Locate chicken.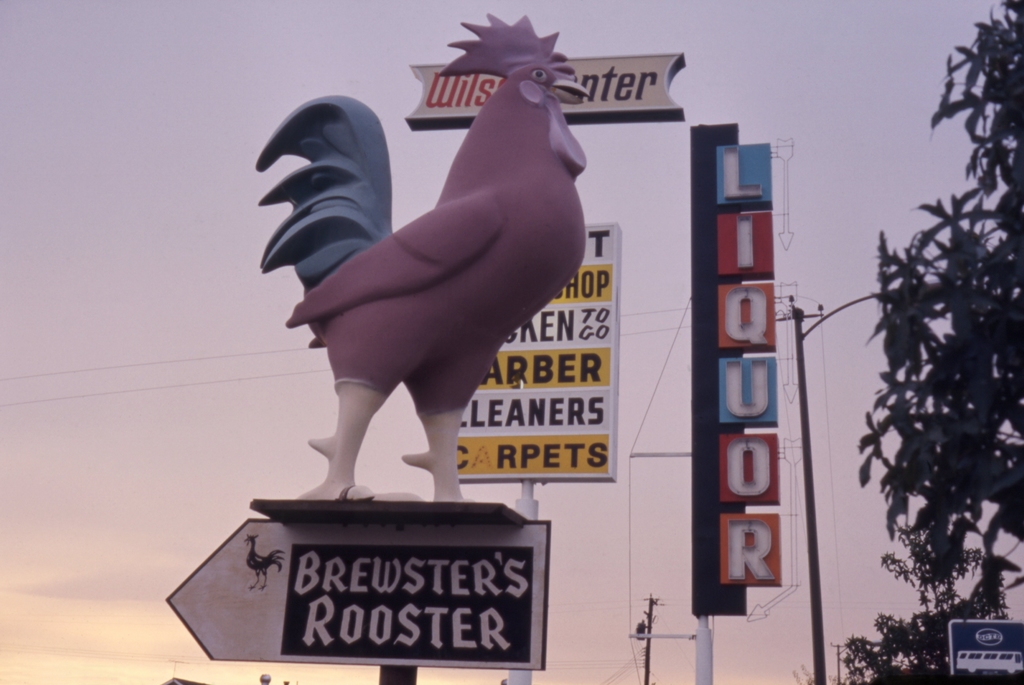
Bounding box: [248, 2, 582, 499].
